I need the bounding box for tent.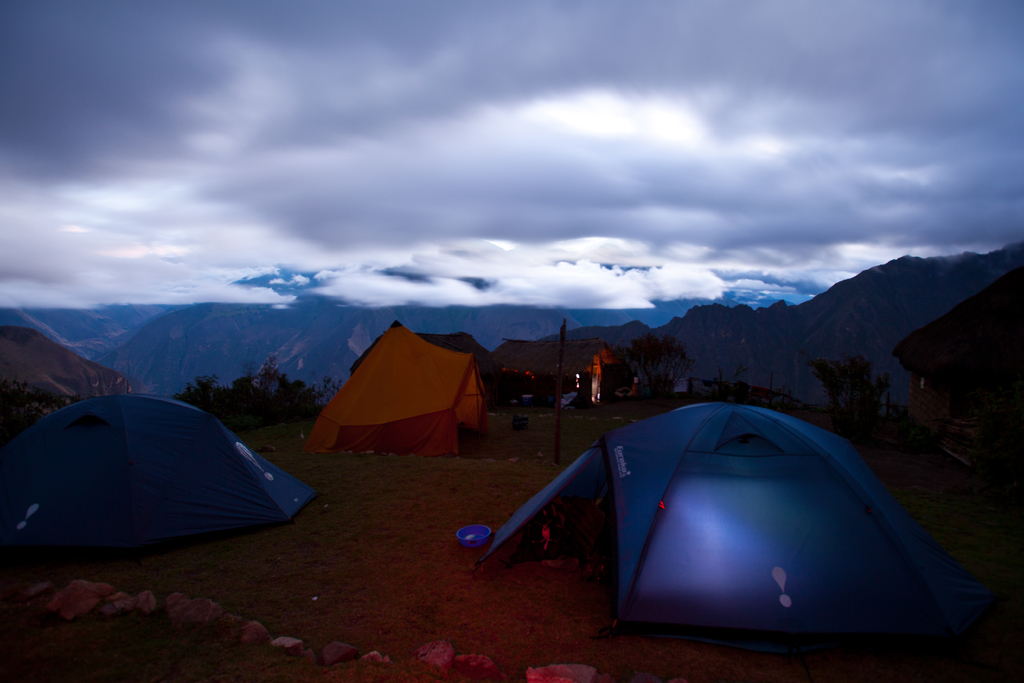
Here it is: pyautogui.locateOnScreen(293, 313, 468, 471).
